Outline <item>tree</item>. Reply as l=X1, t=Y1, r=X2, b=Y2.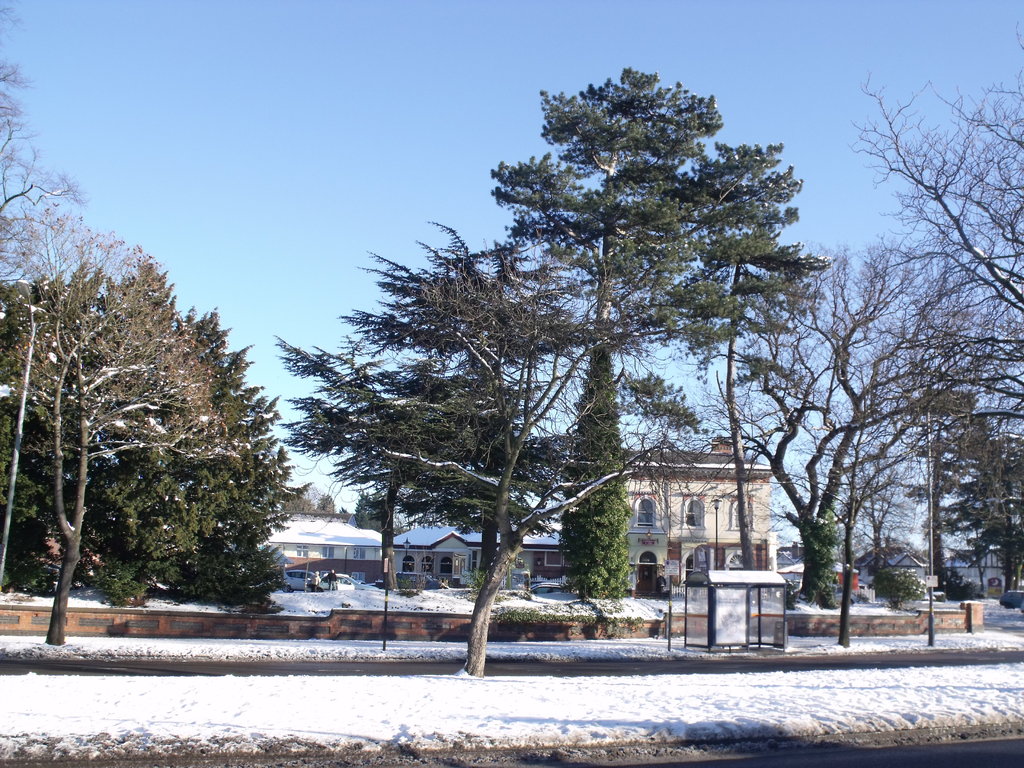
l=714, t=219, r=1023, b=600.
